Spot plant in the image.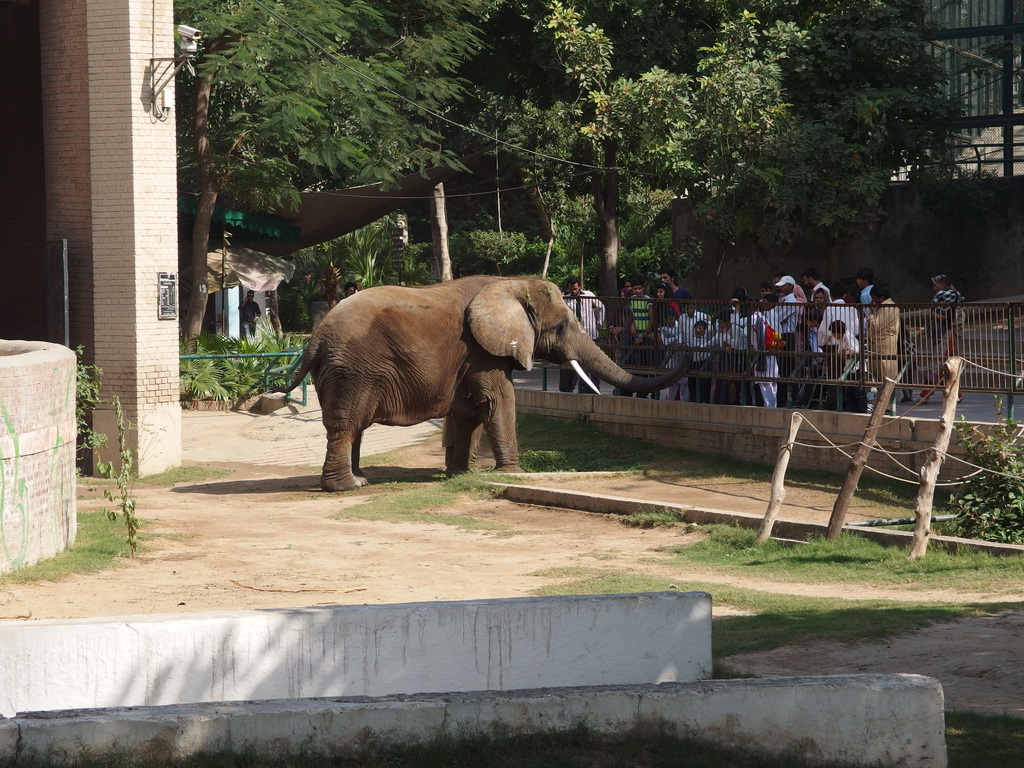
plant found at x1=646 y1=420 x2=1023 y2=628.
